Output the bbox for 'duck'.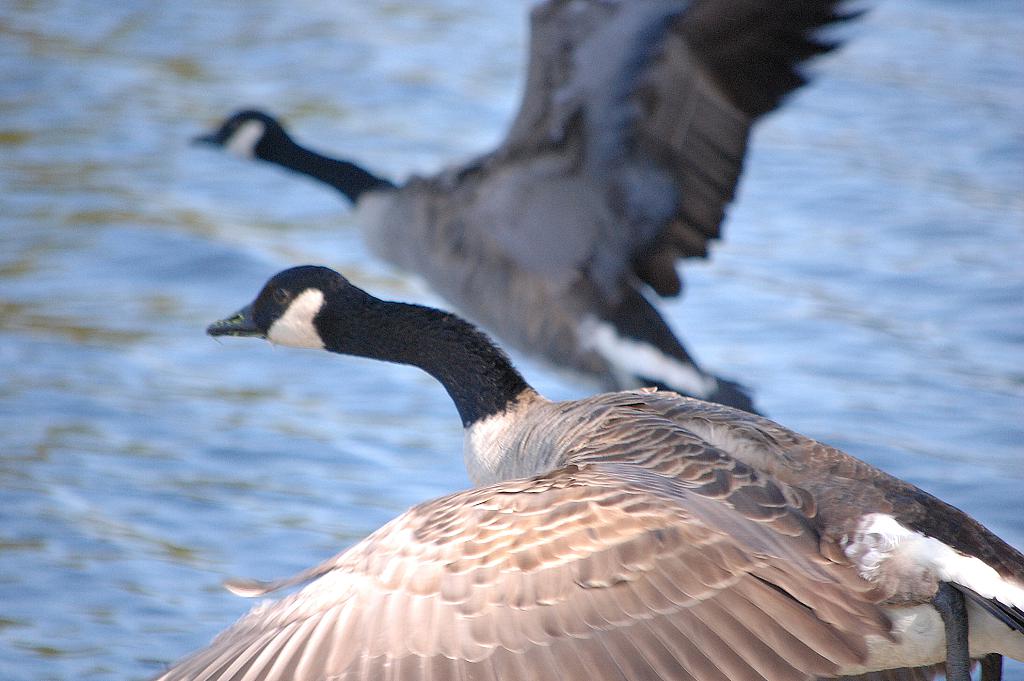
left=189, top=0, right=859, bottom=409.
